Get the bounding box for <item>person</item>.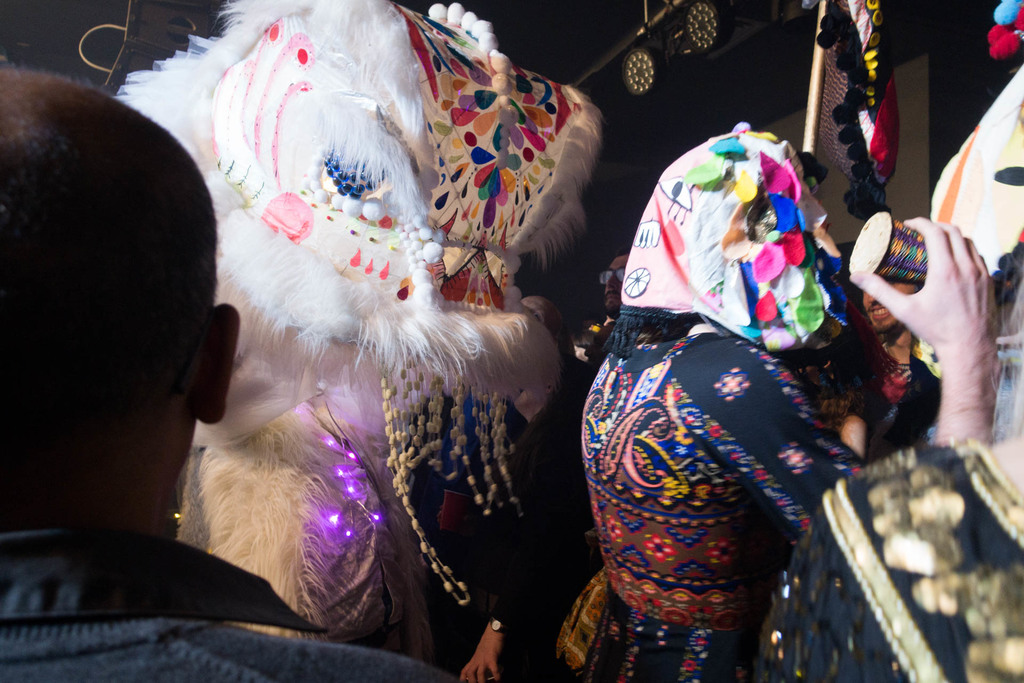
rect(589, 133, 1000, 682).
